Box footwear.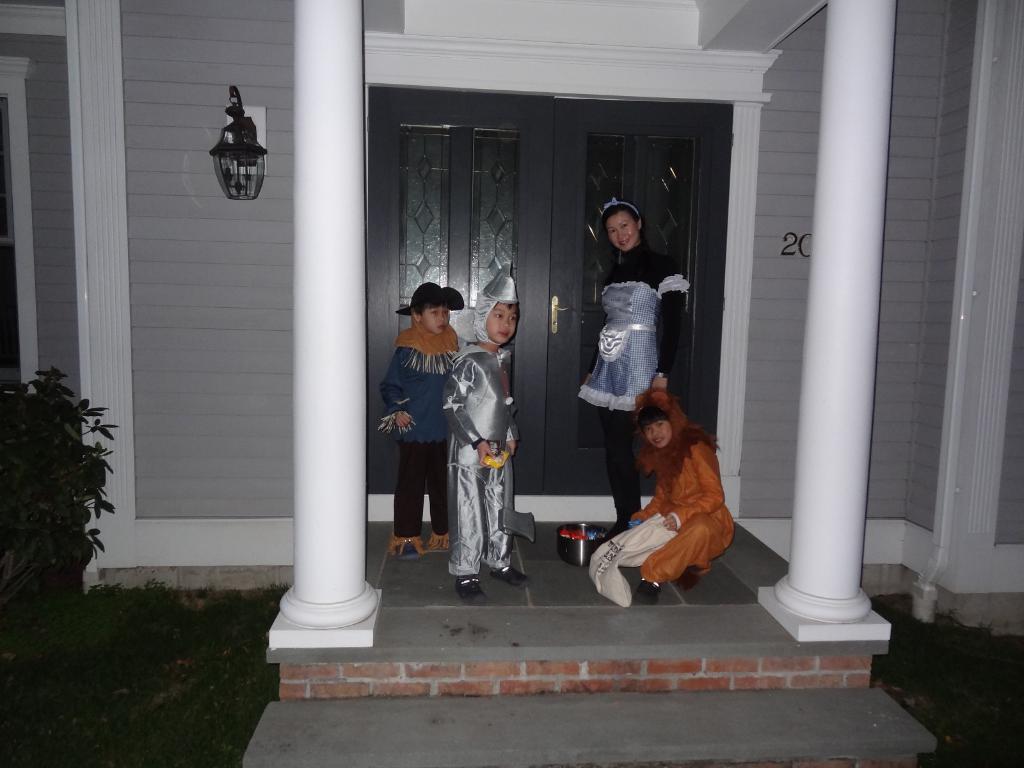
489:562:529:586.
